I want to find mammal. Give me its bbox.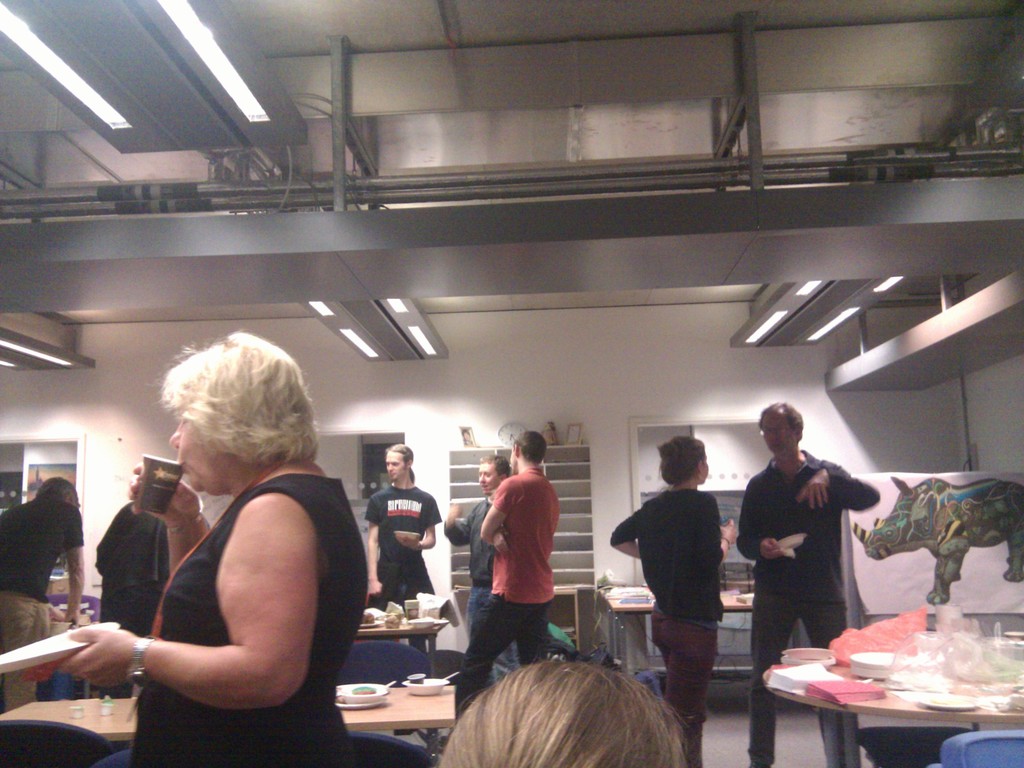
x1=0 y1=472 x2=86 y2=714.
